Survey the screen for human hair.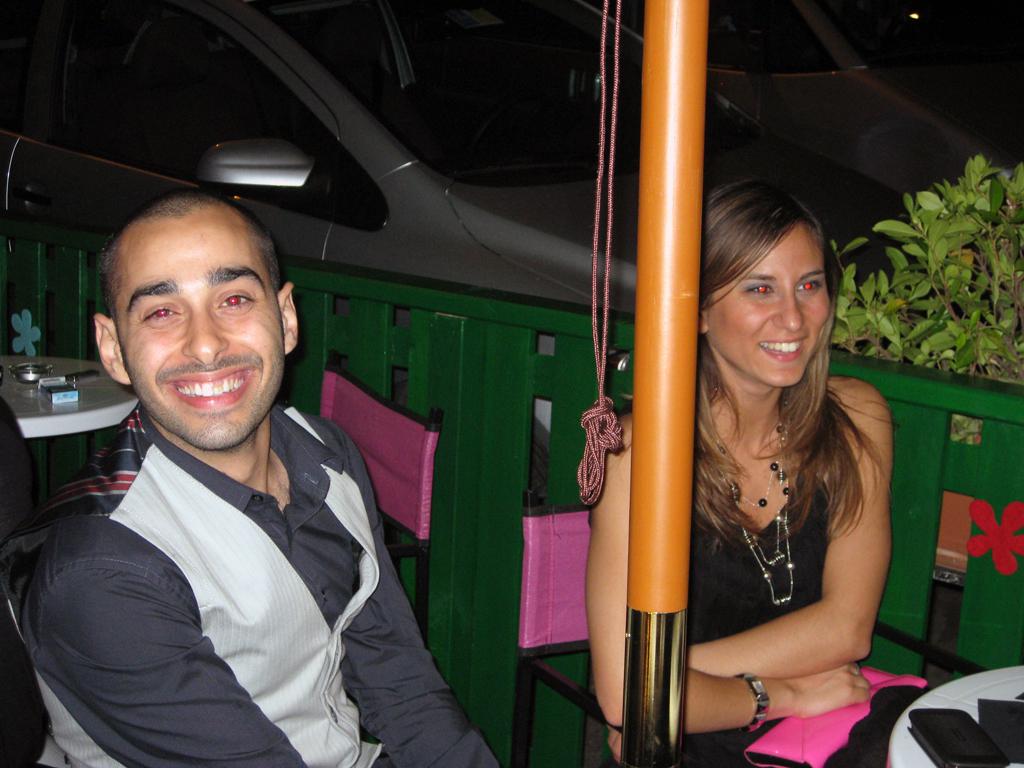
Survey found: bbox=[684, 177, 903, 542].
